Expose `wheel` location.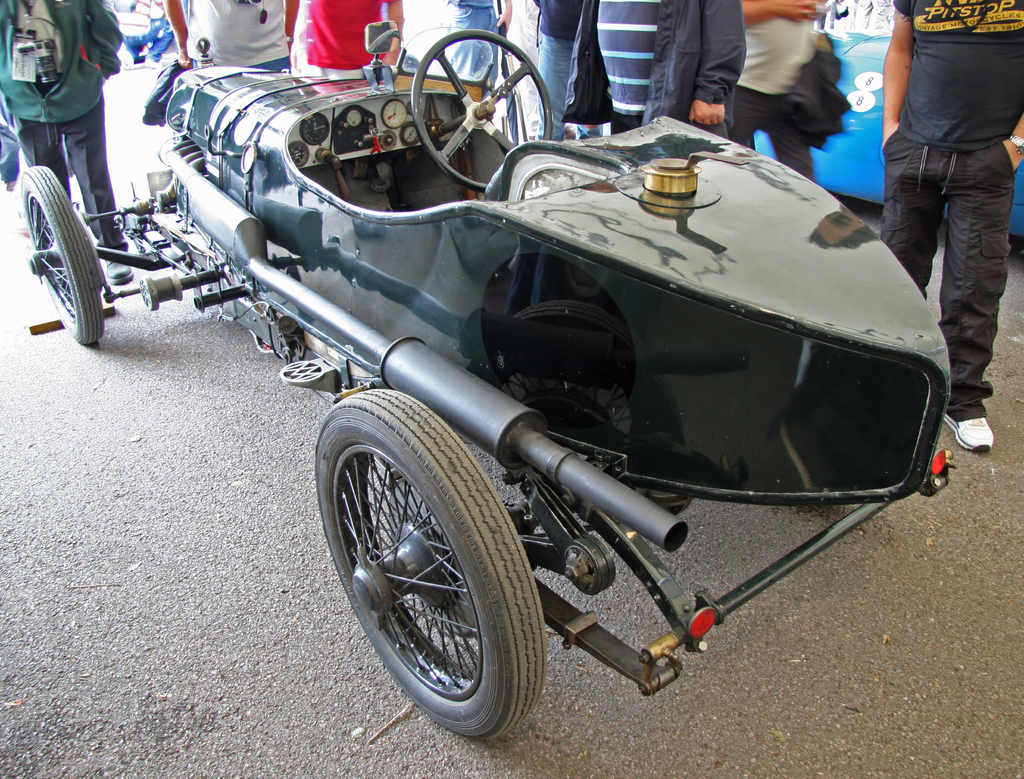
Exposed at (324,410,509,725).
